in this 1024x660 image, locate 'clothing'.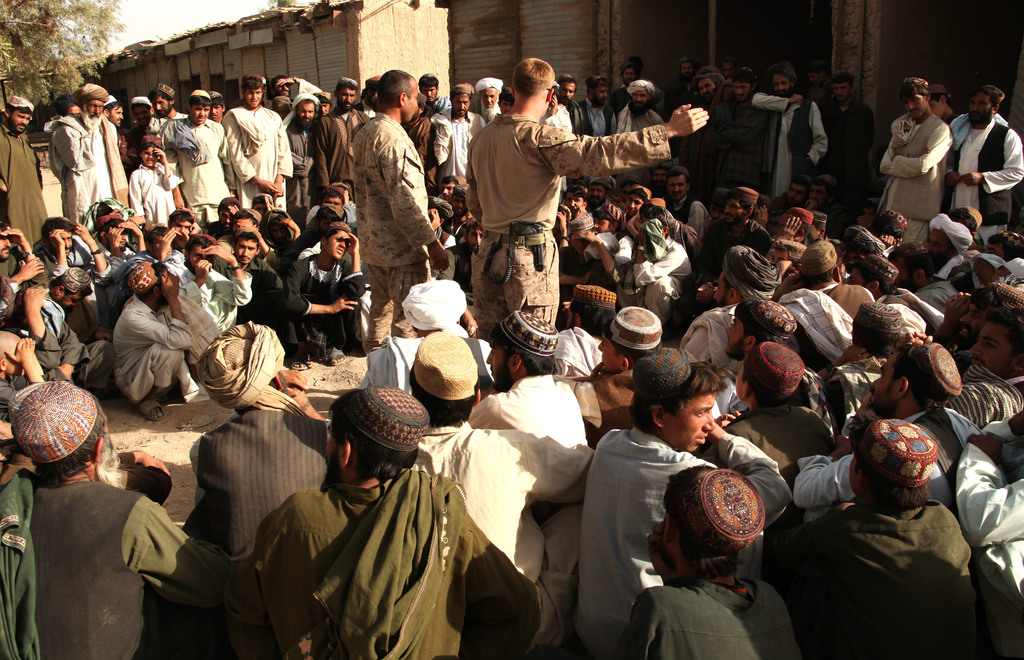
Bounding box: [left=753, top=495, right=977, bottom=659].
